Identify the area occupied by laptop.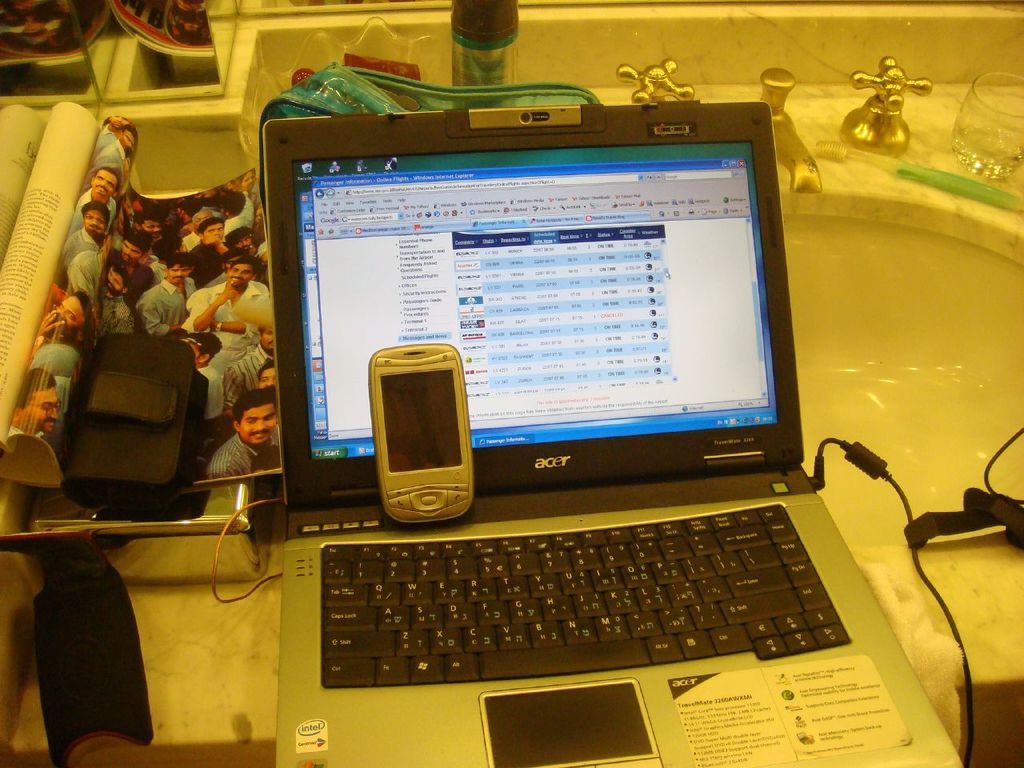
Area: (left=258, top=95, right=965, bottom=767).
